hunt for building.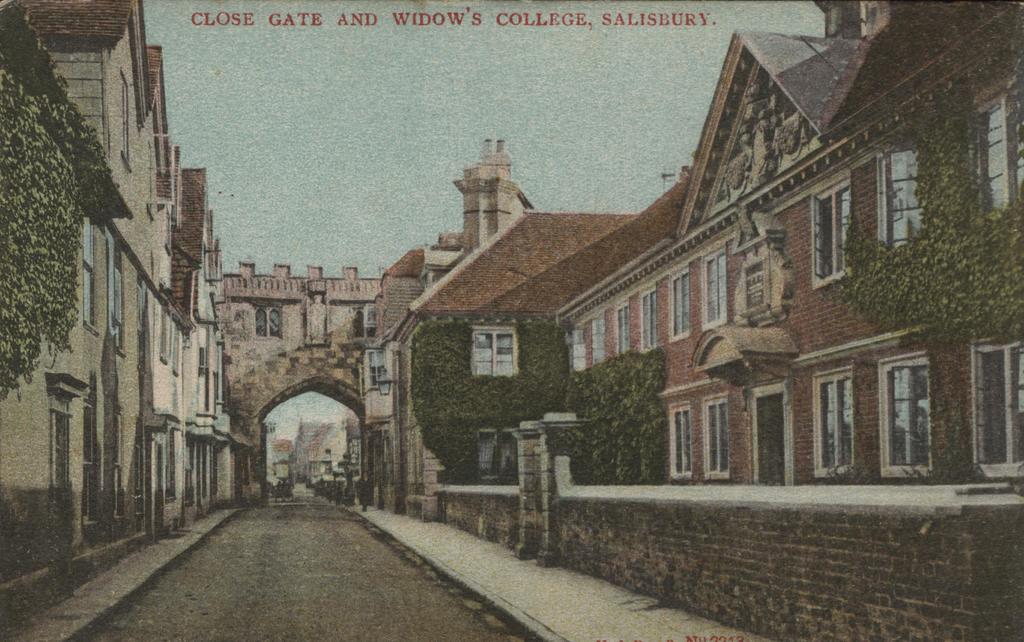
Hunted down at [x1=147, y1=46, x2=217, y2=539].
